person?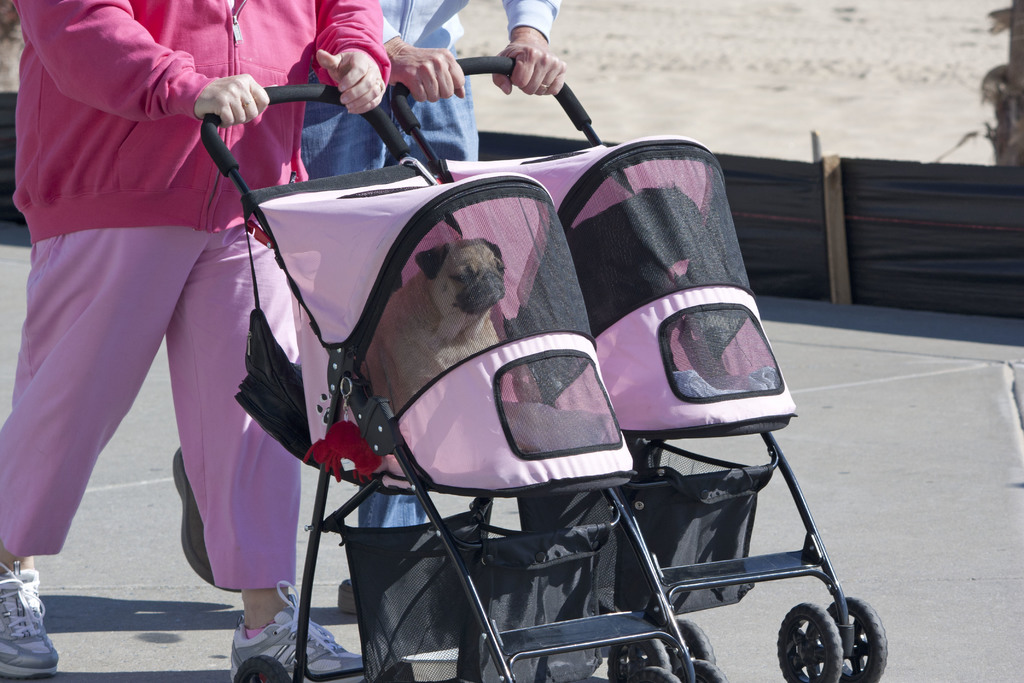
(left=0, top=0, right=389, bottom=682)
